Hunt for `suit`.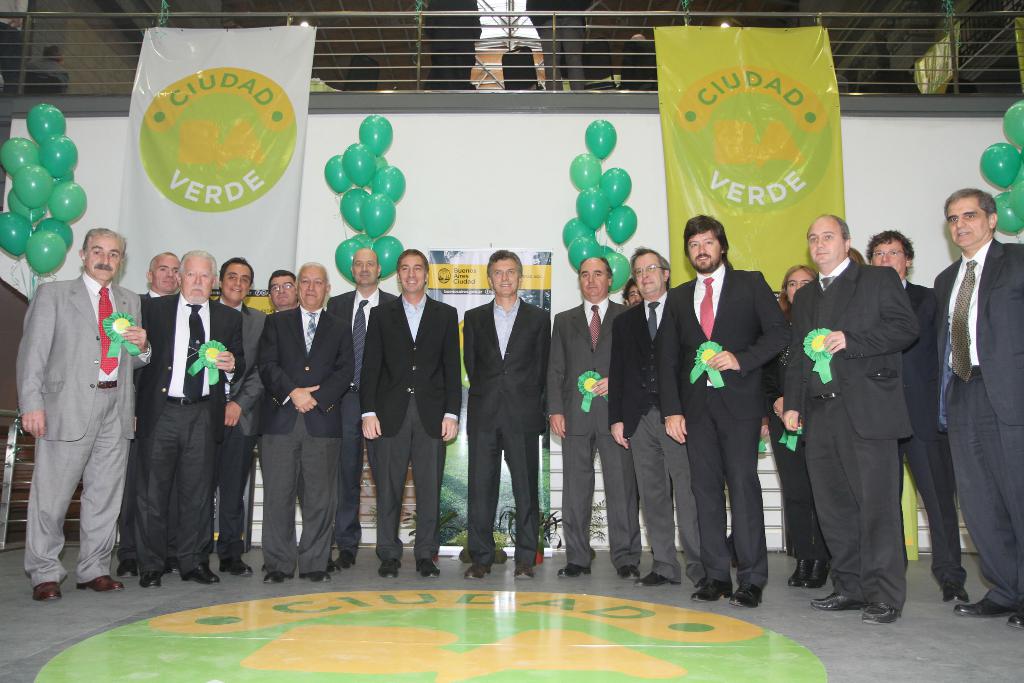
Hunted down at (x1=673, y1=210, x2=788, y2=605).
